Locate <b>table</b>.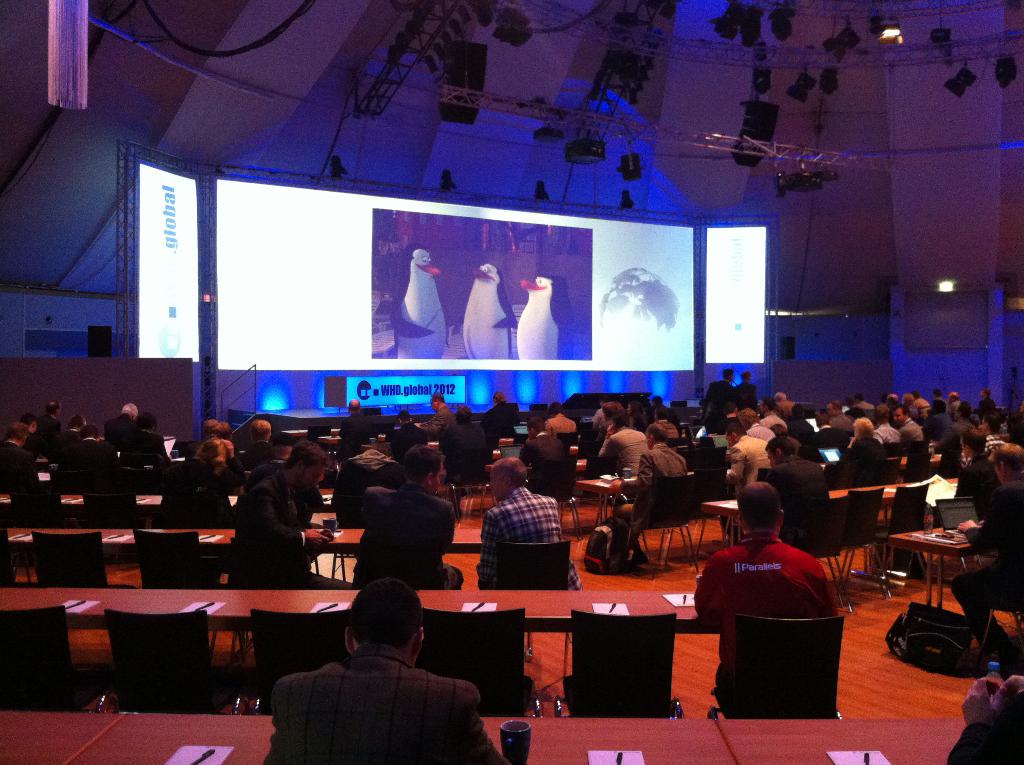
Bounding box: 358 437 512 450.
